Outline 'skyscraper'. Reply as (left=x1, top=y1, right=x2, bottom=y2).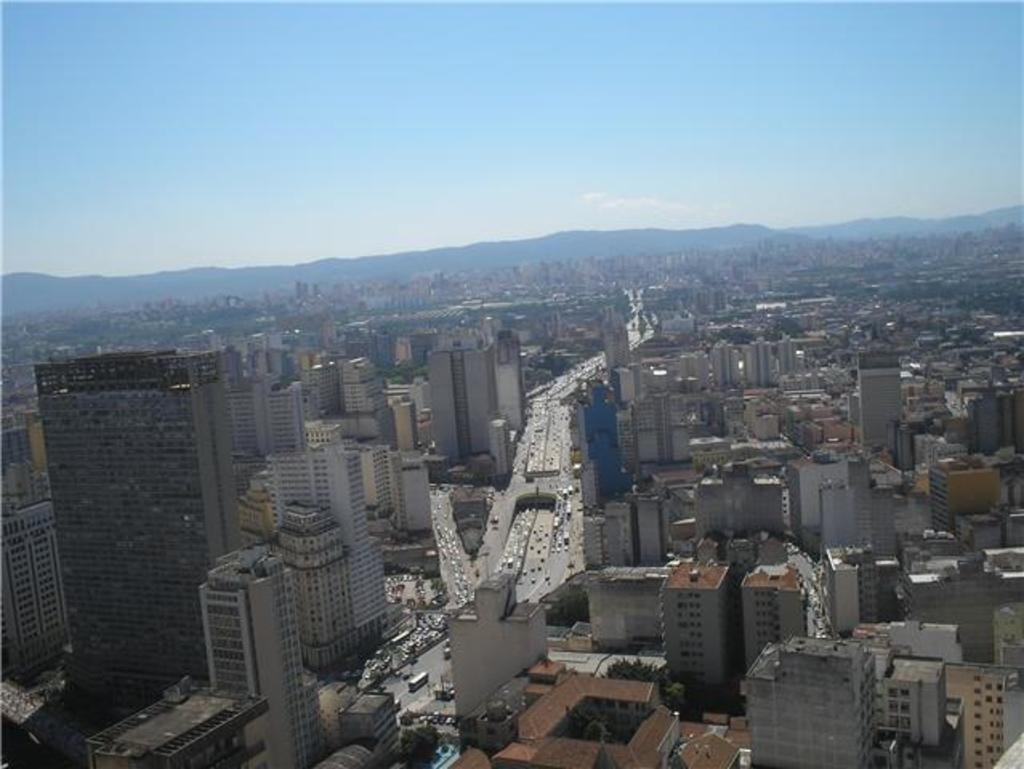
(left=800, top=455, right=901, bottom=570).
